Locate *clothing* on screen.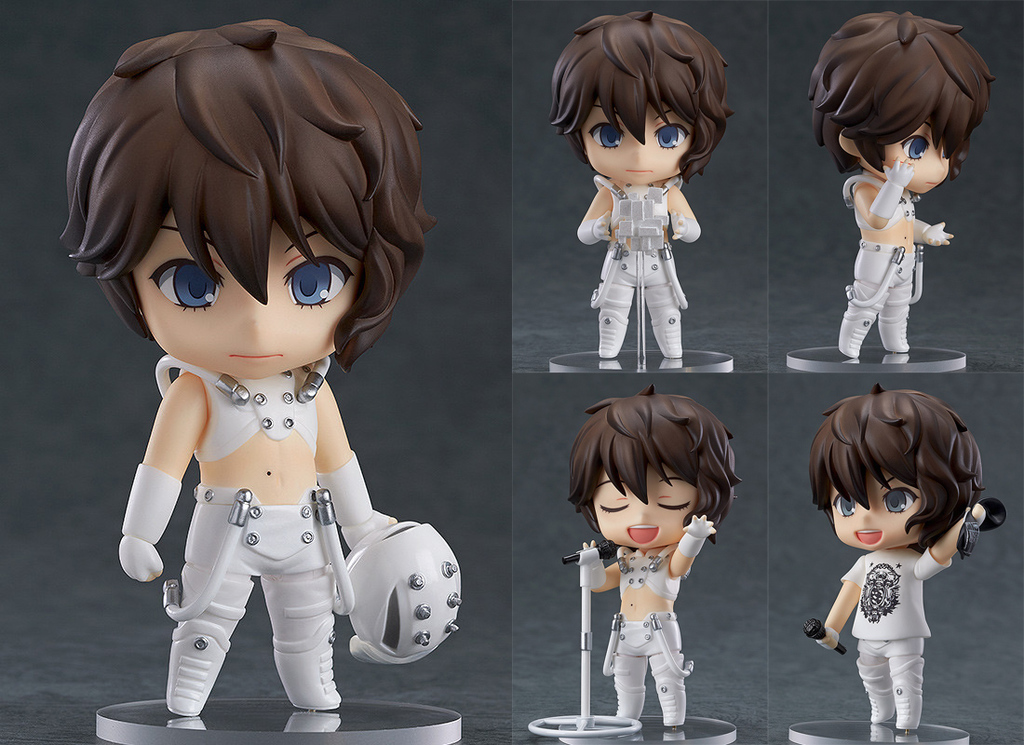
On screen at pyautogui.locateOnScreen(163, 363, 342, 711).
